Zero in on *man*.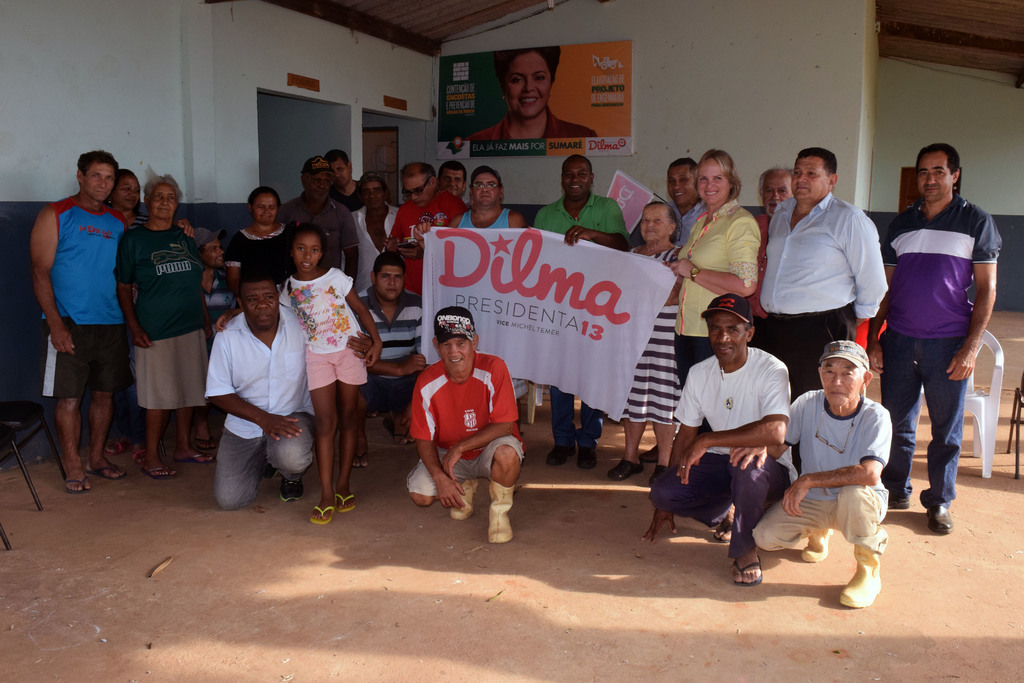
Zeroed in: [642, 294, 798, 589].
